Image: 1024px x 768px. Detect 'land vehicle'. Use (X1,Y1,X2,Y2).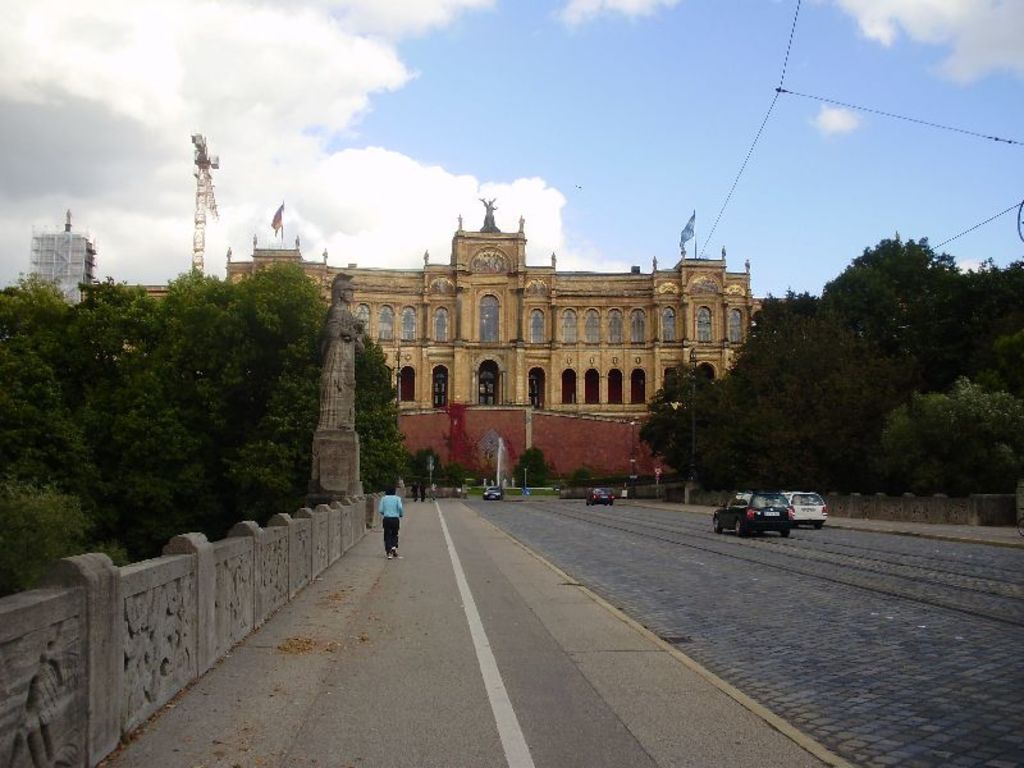
(480,488,506,499).
